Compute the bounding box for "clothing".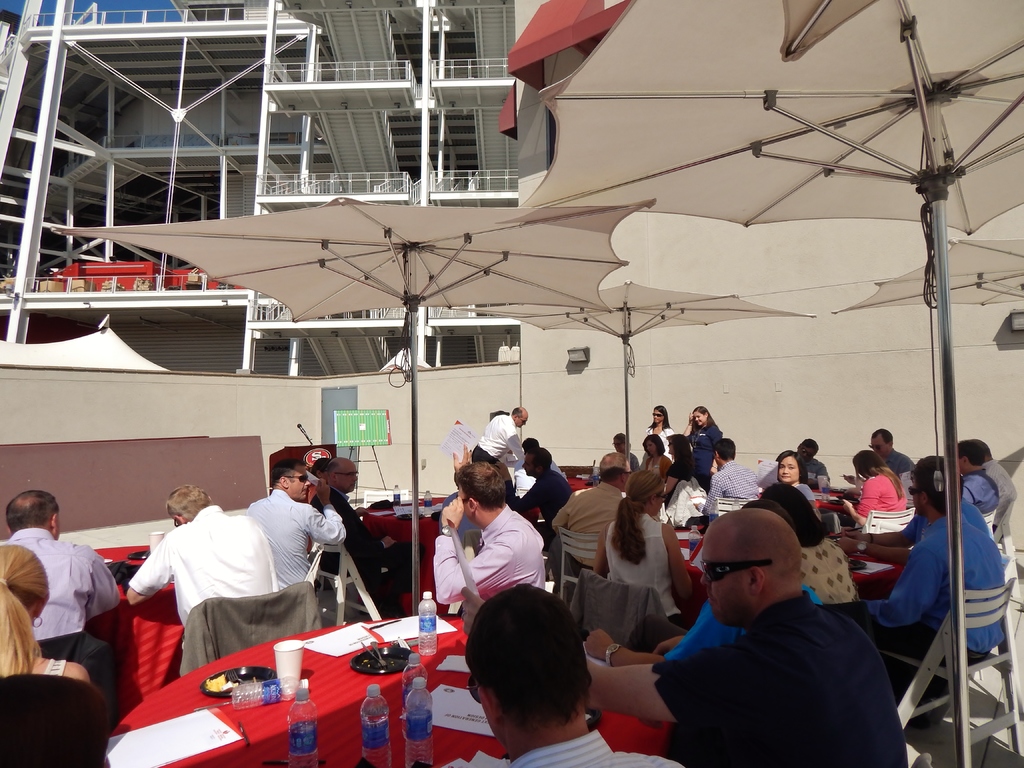
(x1=605, y1=511, x2=692, y2=627).
